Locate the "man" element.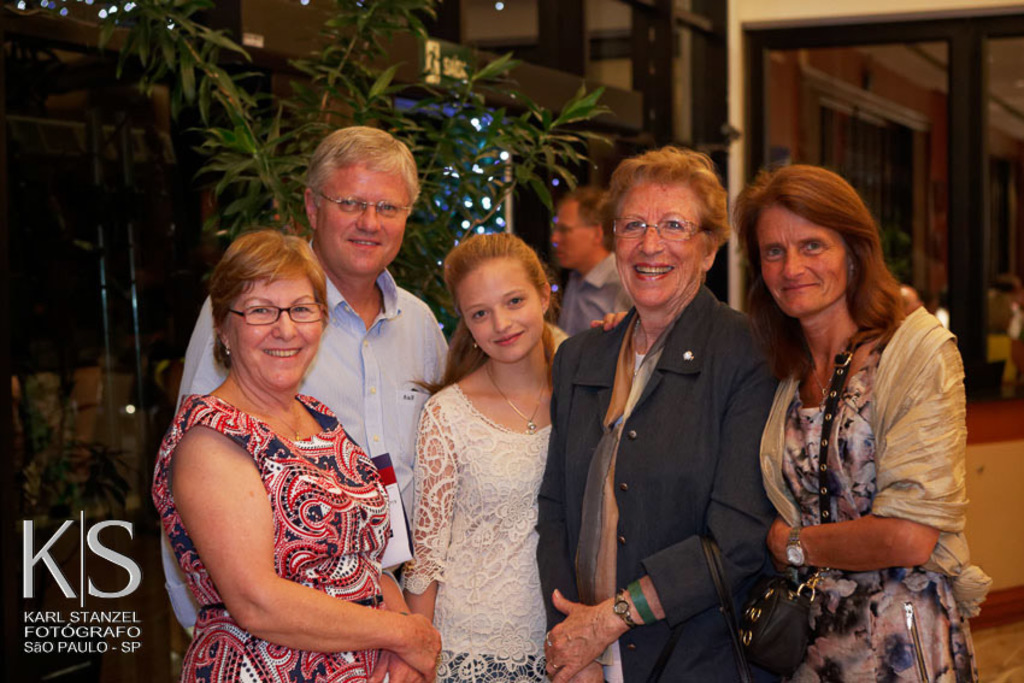
Element bbox: (158, 123, 448, 636).
